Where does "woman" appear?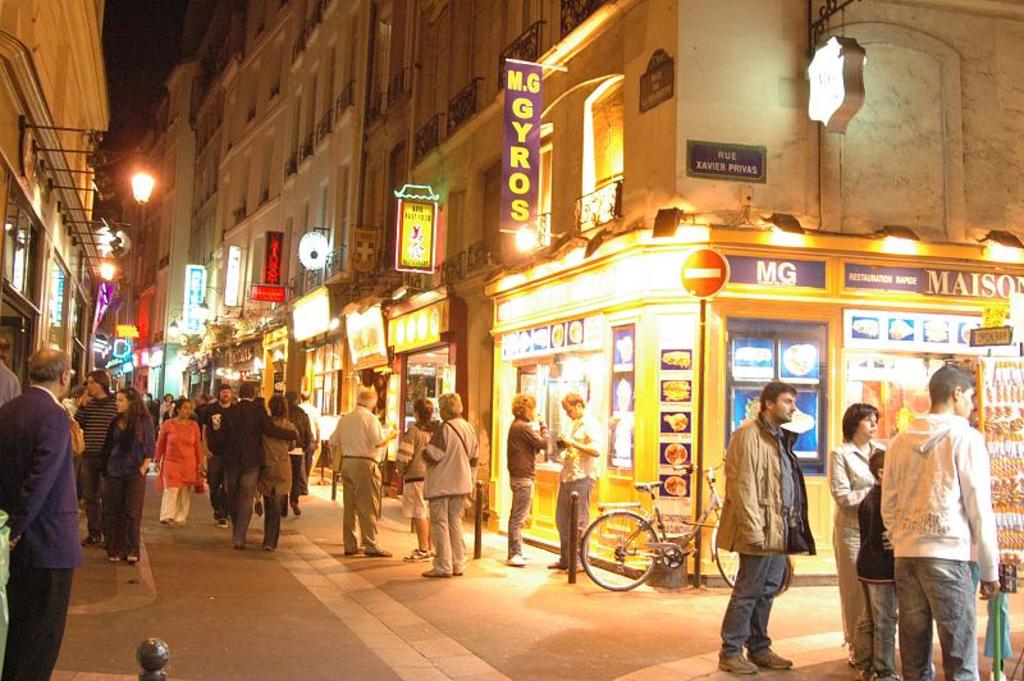
Appears at pyautogui.locateOnScreen(156, 388, 179, 424).
